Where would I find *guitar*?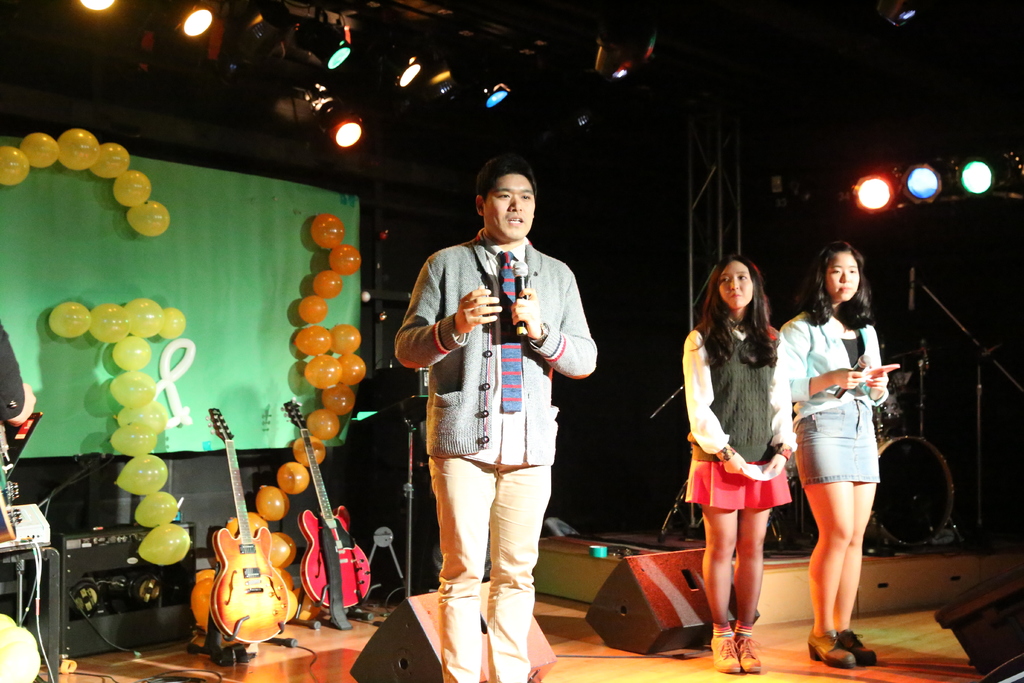
At Rect(294, 403, 365, 620).
